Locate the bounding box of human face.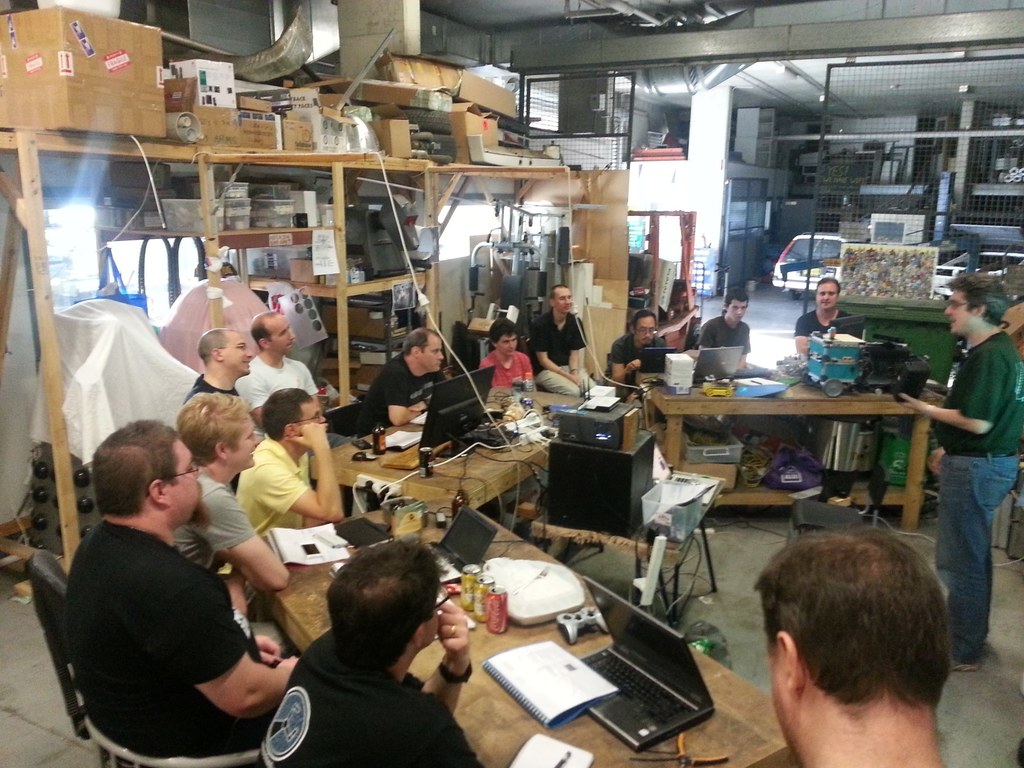
Bounding box: BBox(298, 400, 326, 424).
